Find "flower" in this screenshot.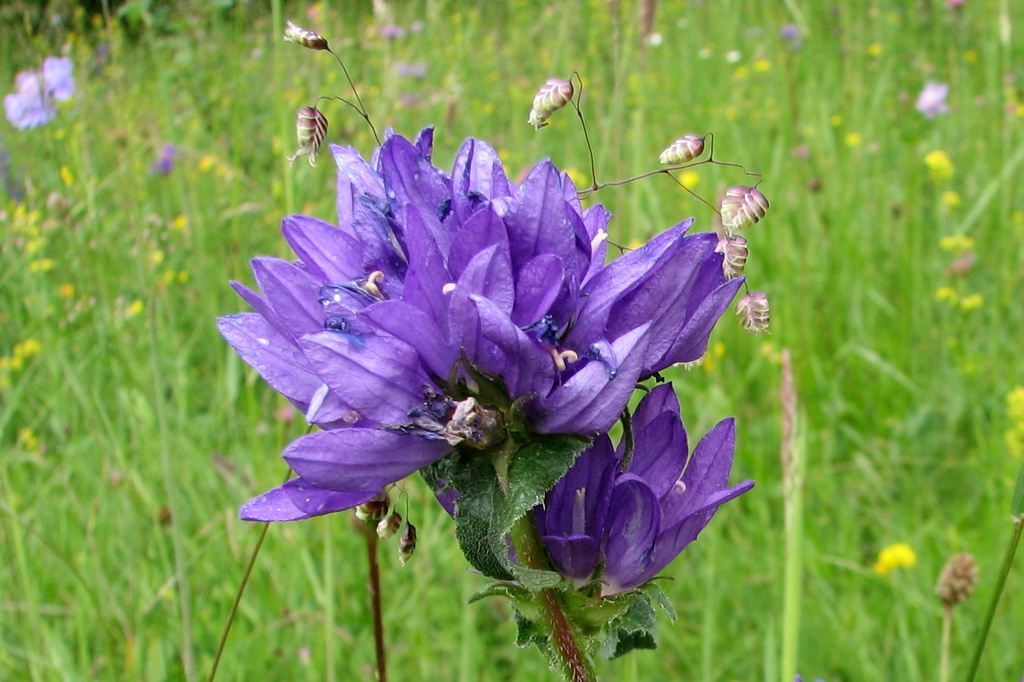
The bounding box for "flower" is {"x1": 533, "y1": 379, "x2": 754, "y2": 588}.
